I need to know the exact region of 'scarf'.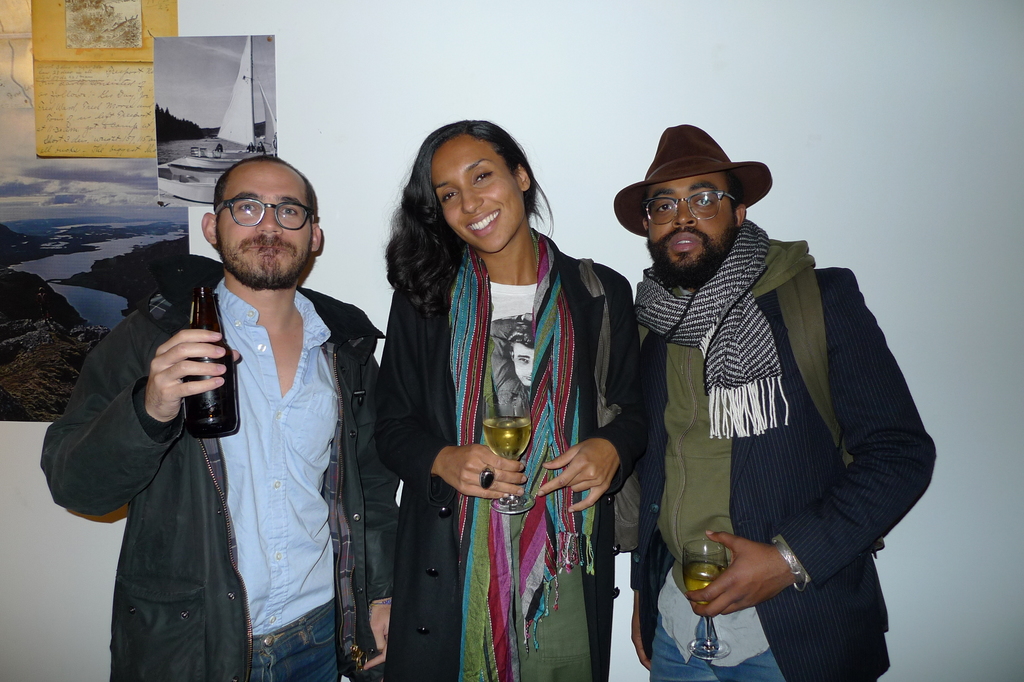
Region: [x1=451, y1=222, x2=586, y2=653].
